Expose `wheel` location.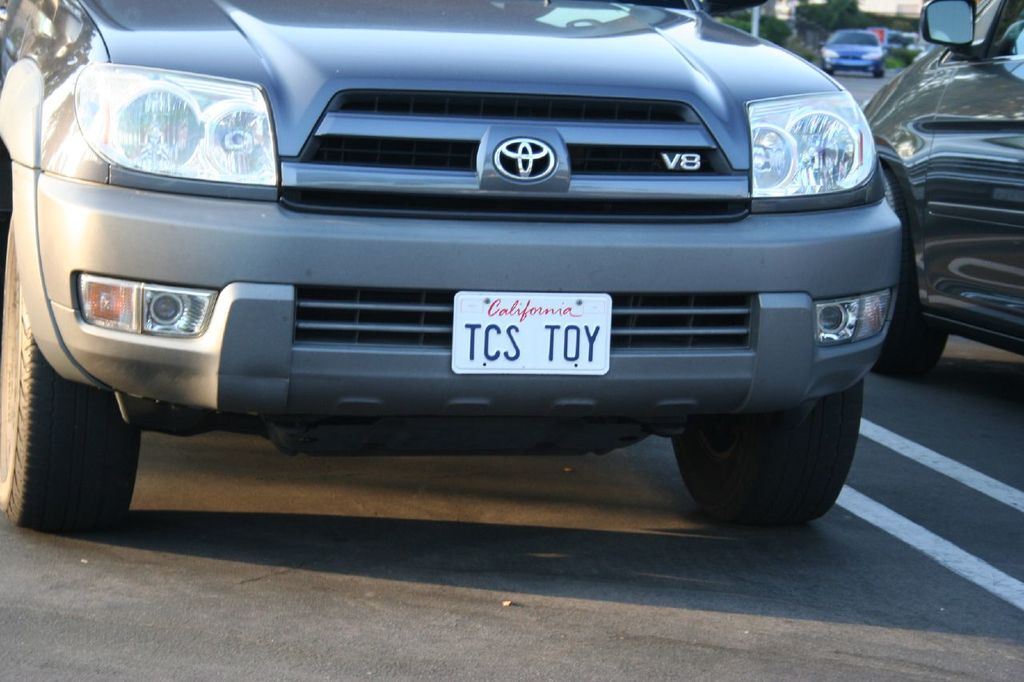
Exposed at x1=671 y1=377 x2=862 y2=530.
